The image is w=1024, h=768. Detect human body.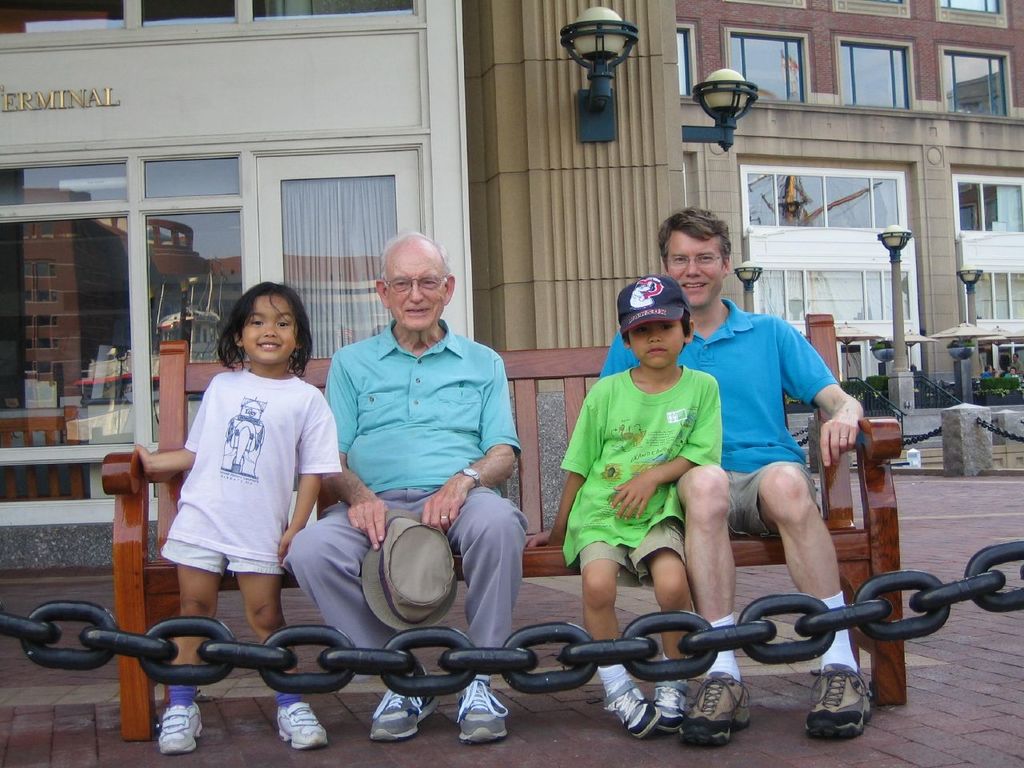
Detection: box=[130, 285, 341, 750].
